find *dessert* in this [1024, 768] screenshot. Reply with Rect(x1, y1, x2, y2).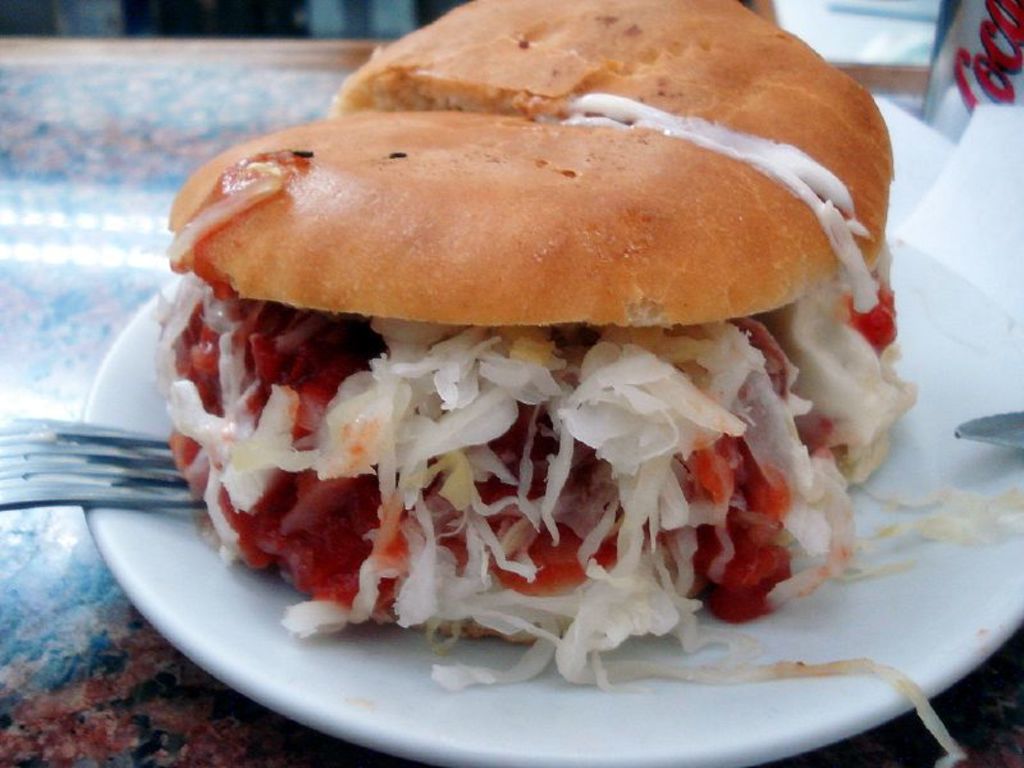
Rect(330, 0, 895, 338).
